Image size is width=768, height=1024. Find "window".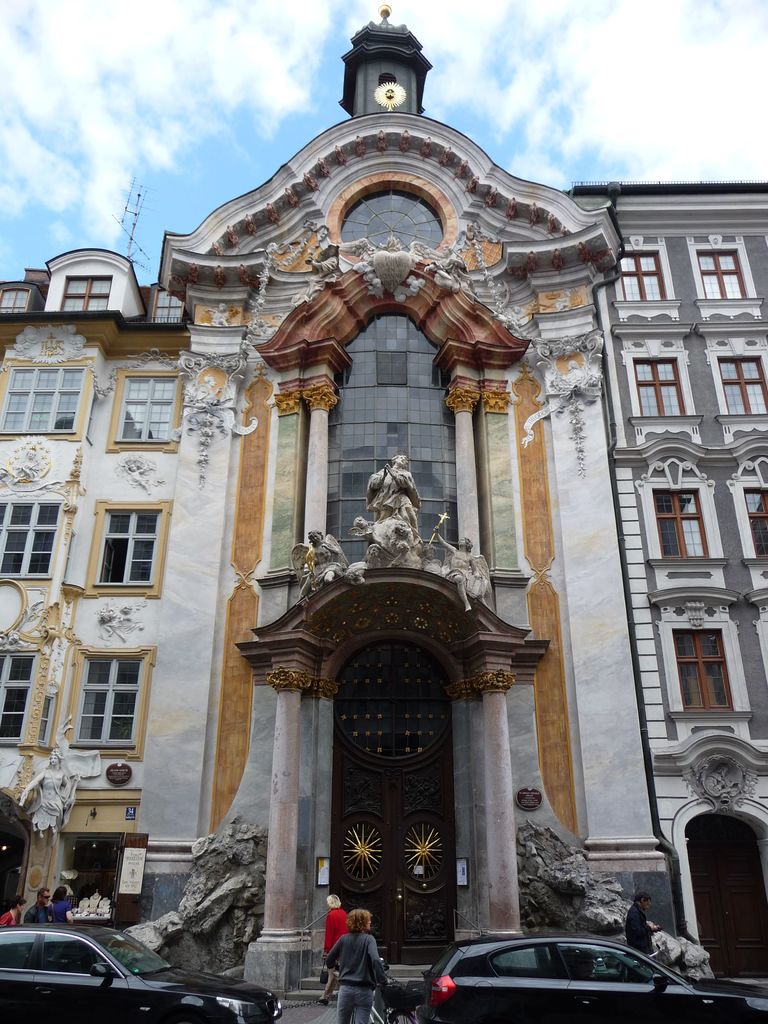
l=0, t=655, r=36, b=743.
